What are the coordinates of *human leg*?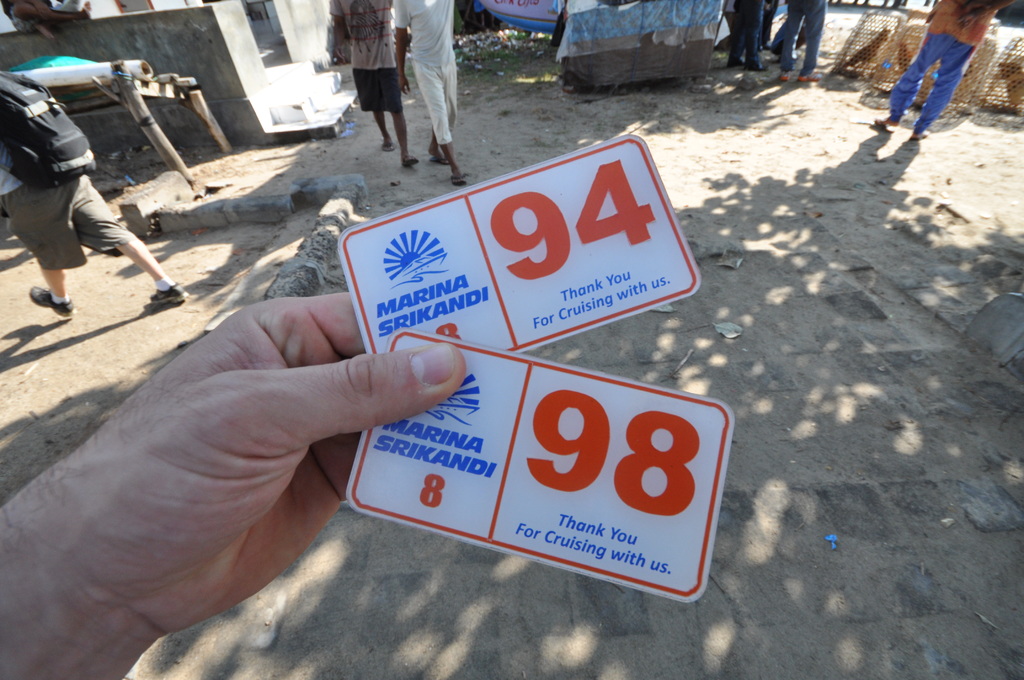
crop(75, 172, 187, 306).
